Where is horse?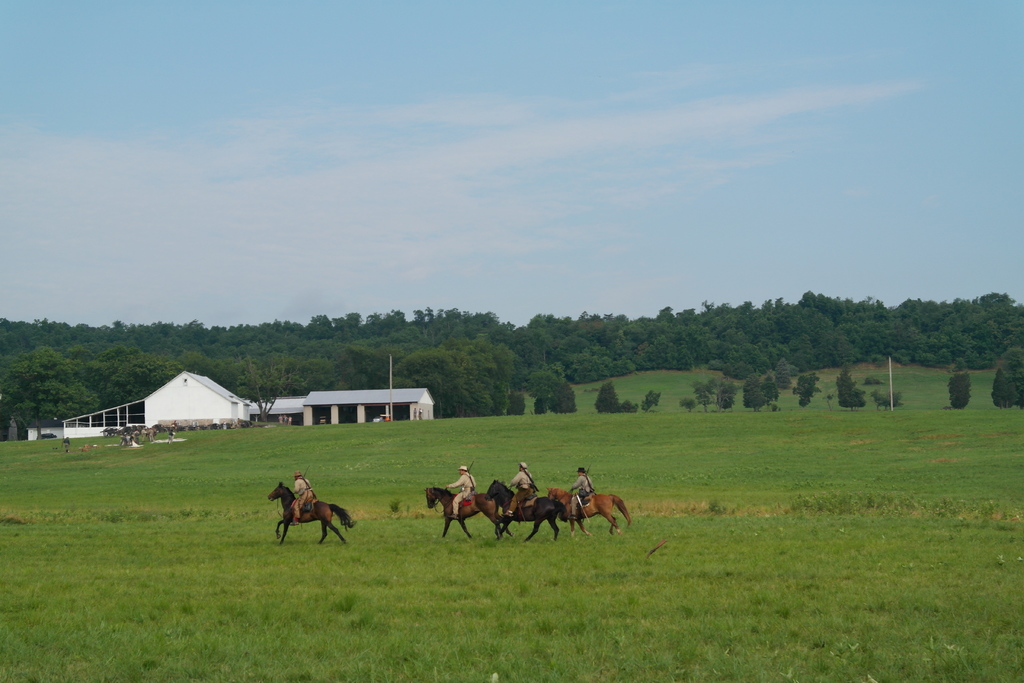
[x1=270, y1=483, x2=356, y2=544].
